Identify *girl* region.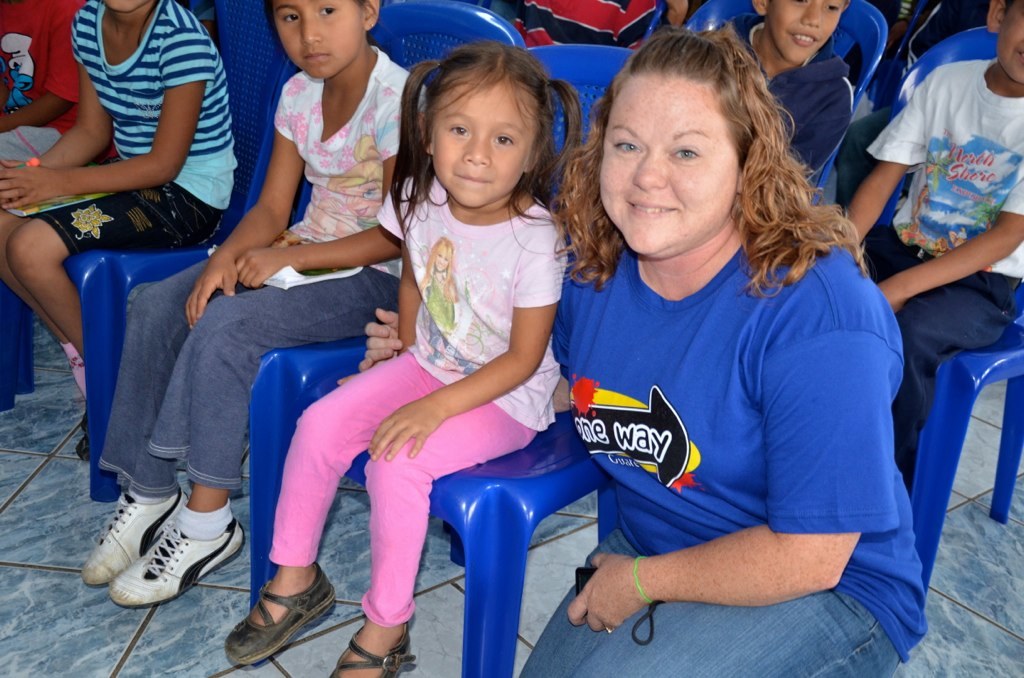
Region: (221,41,579,677).
